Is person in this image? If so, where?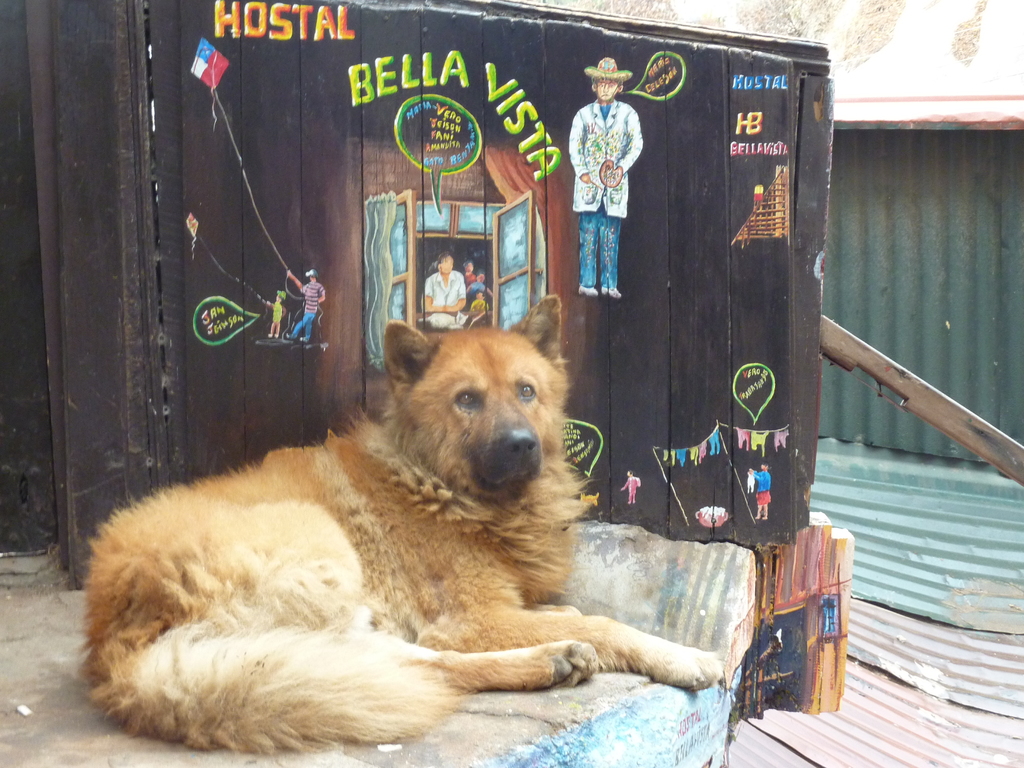
Yes, at [x1=461, y1=257, x2=476, y2=289].
